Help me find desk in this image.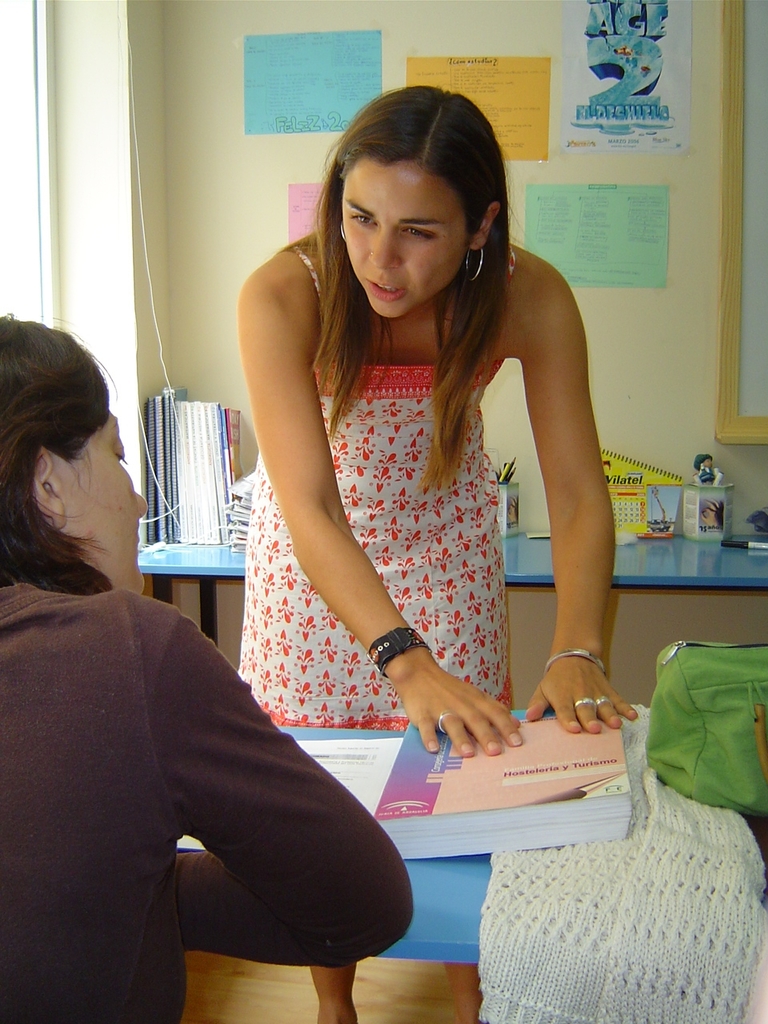
Found it: 176, 702, 767, 1023.
